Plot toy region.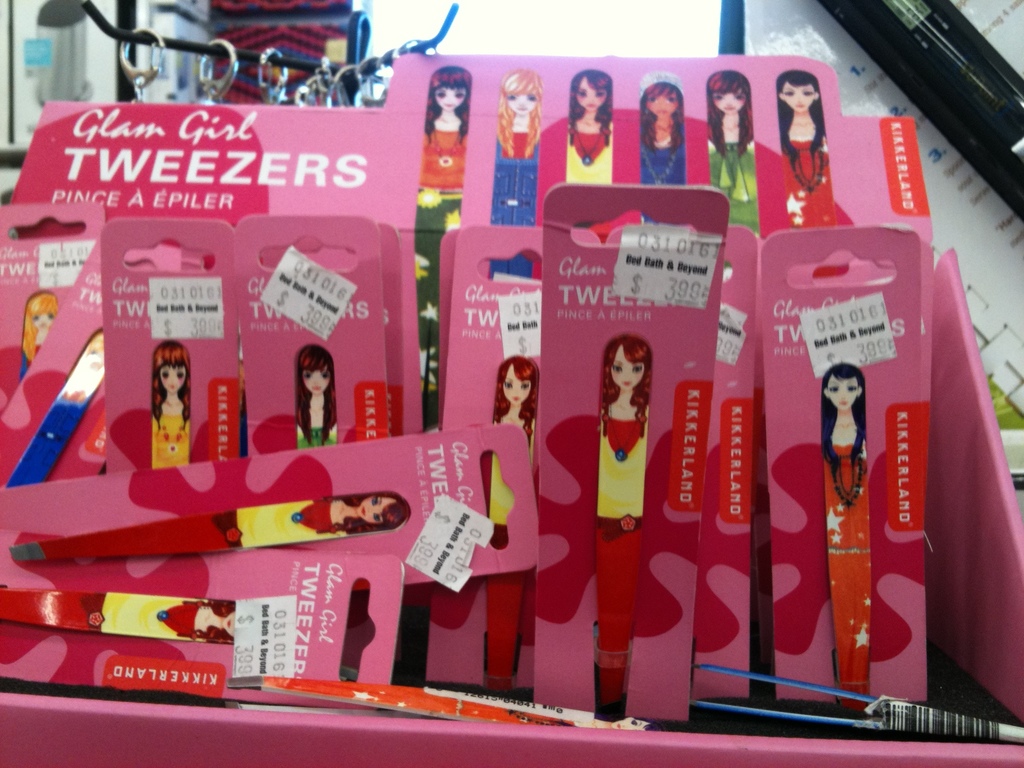
Plotted at crop(772, 71, 837, 230).
